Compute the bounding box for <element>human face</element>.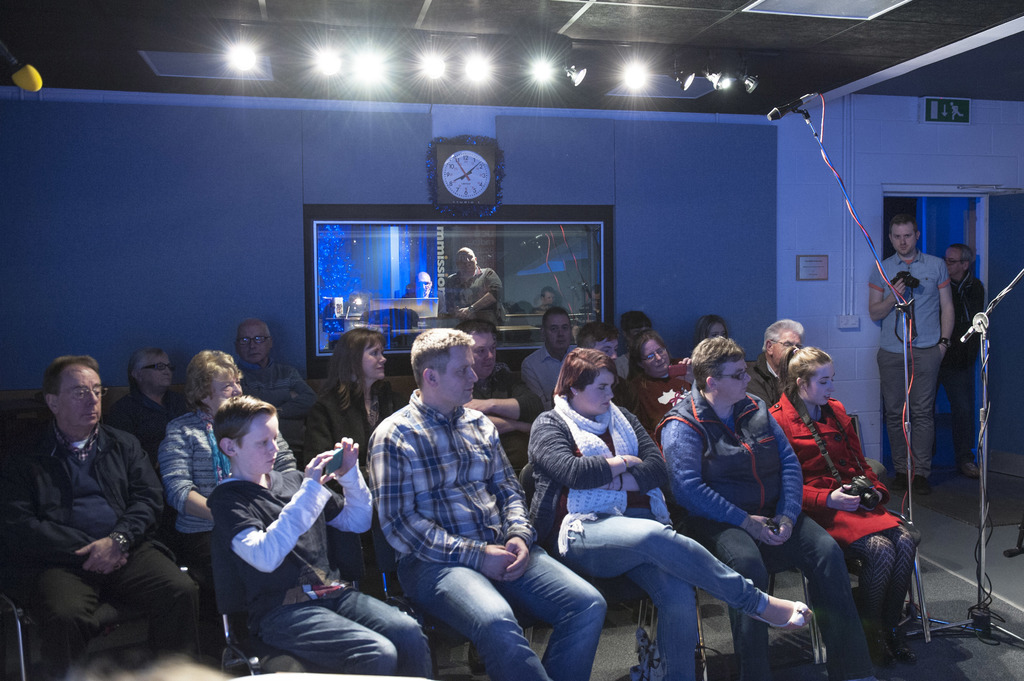
<box>548,316,570,350</box>.
